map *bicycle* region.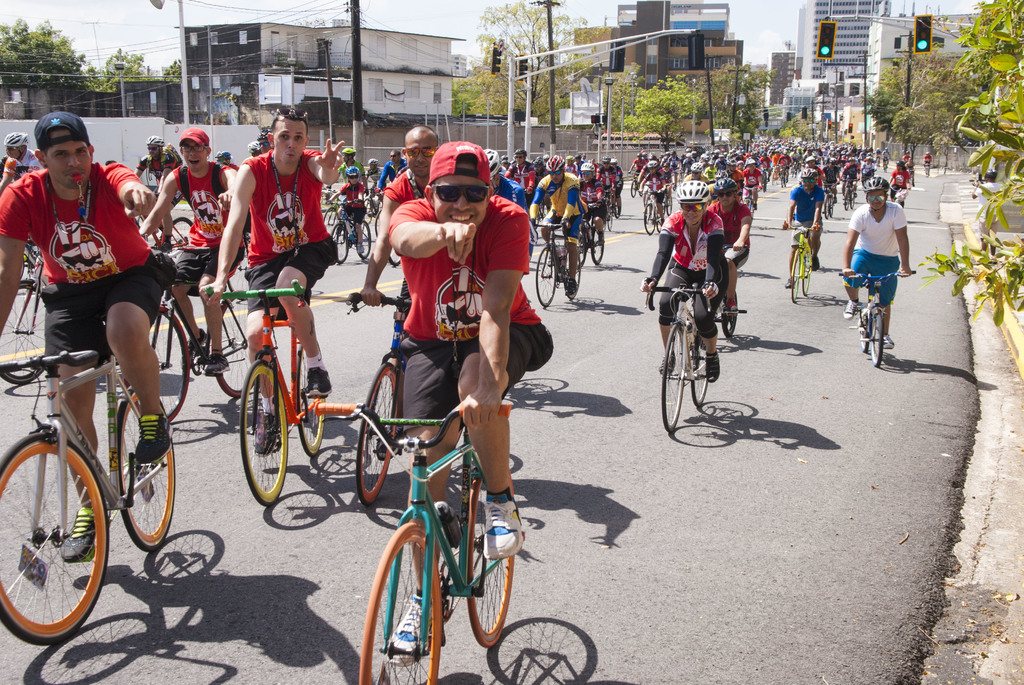
Mapped to (717,242,749,337).
